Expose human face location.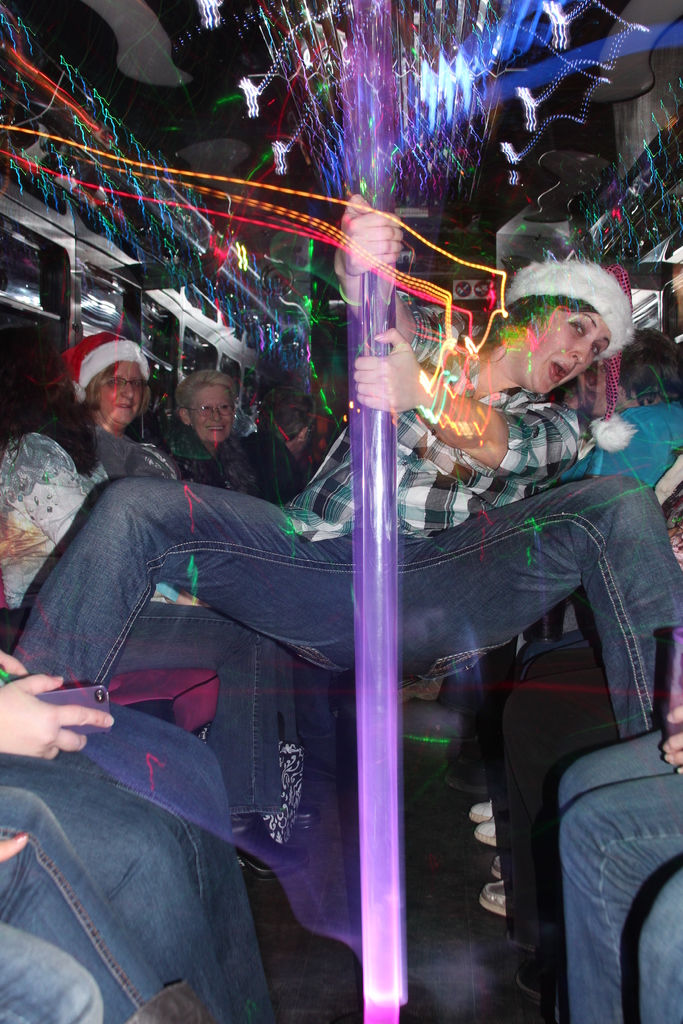
Exposed at bbox(192, 383, 232, 442).
